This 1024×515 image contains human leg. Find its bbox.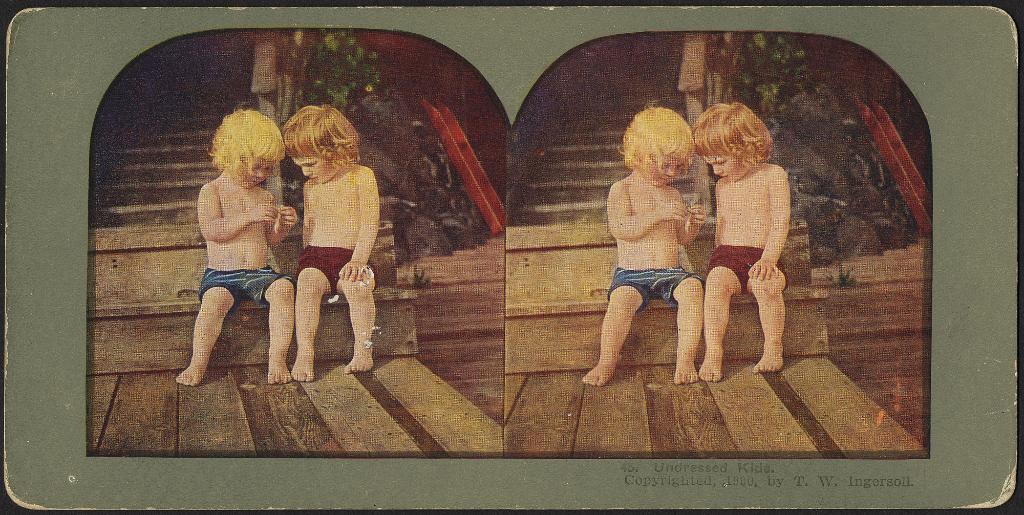
{"left": 255, "top": 279, "right": 300, "bottom": 385}.
